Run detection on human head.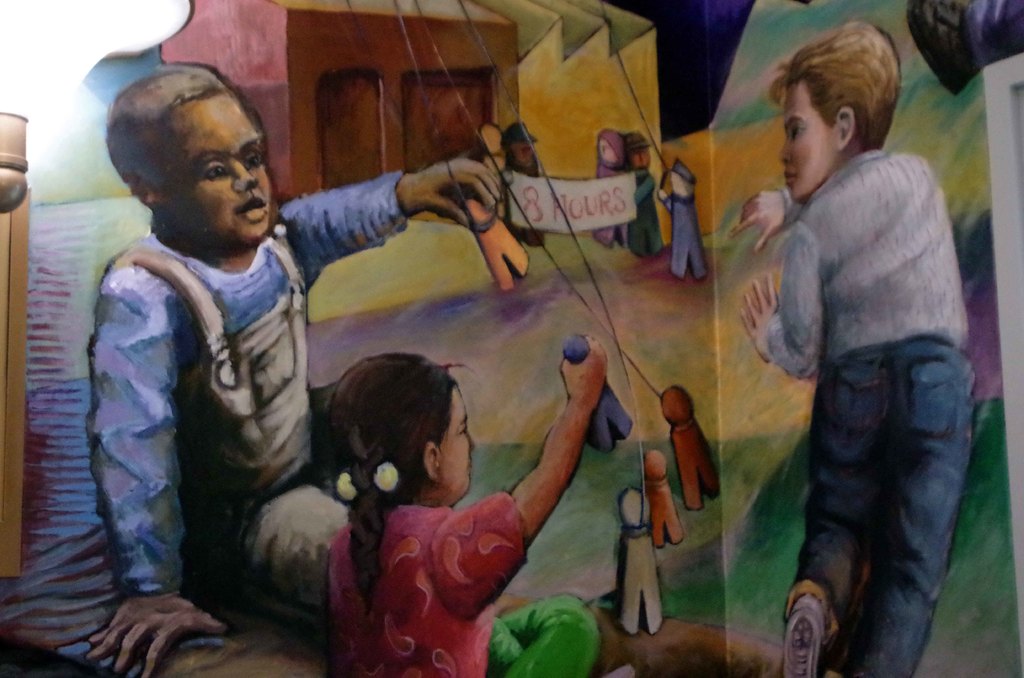
Result: (328, 354, 476, 512).
